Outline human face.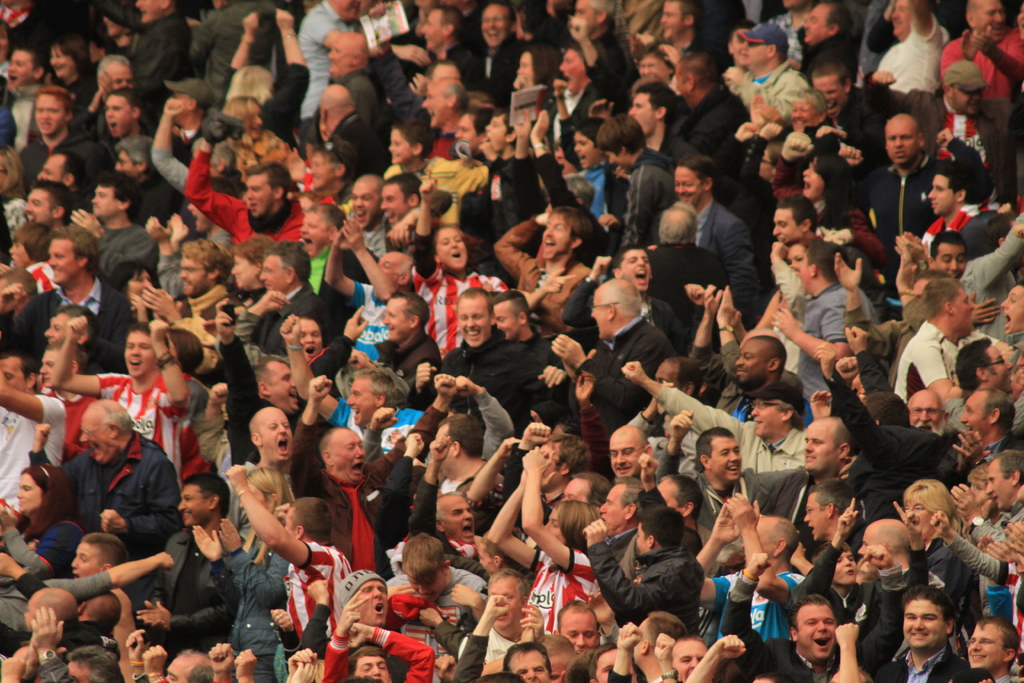
Outline: (639,51,668,83).
